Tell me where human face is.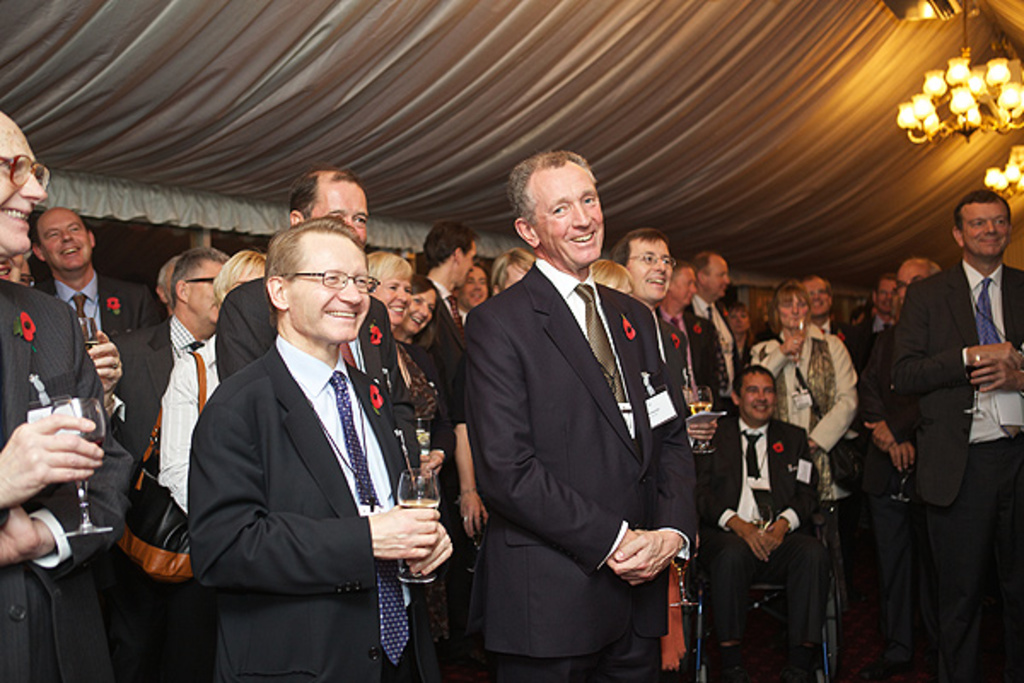
human face is at box=[529, 159, 604, 266].
